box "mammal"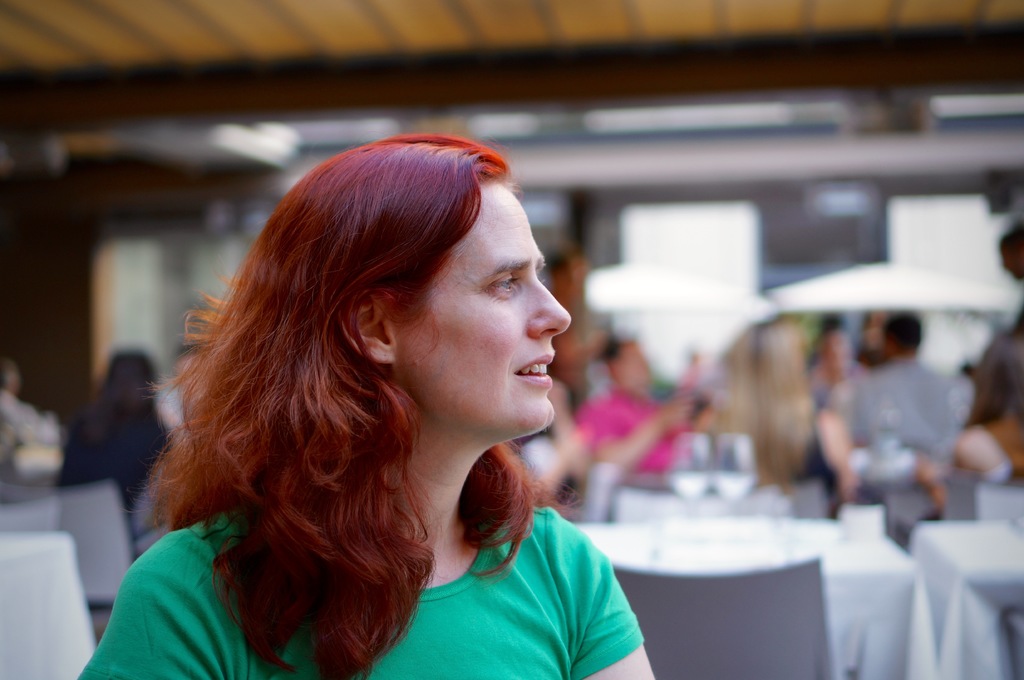
select_region(575, 334, 714, 475)
